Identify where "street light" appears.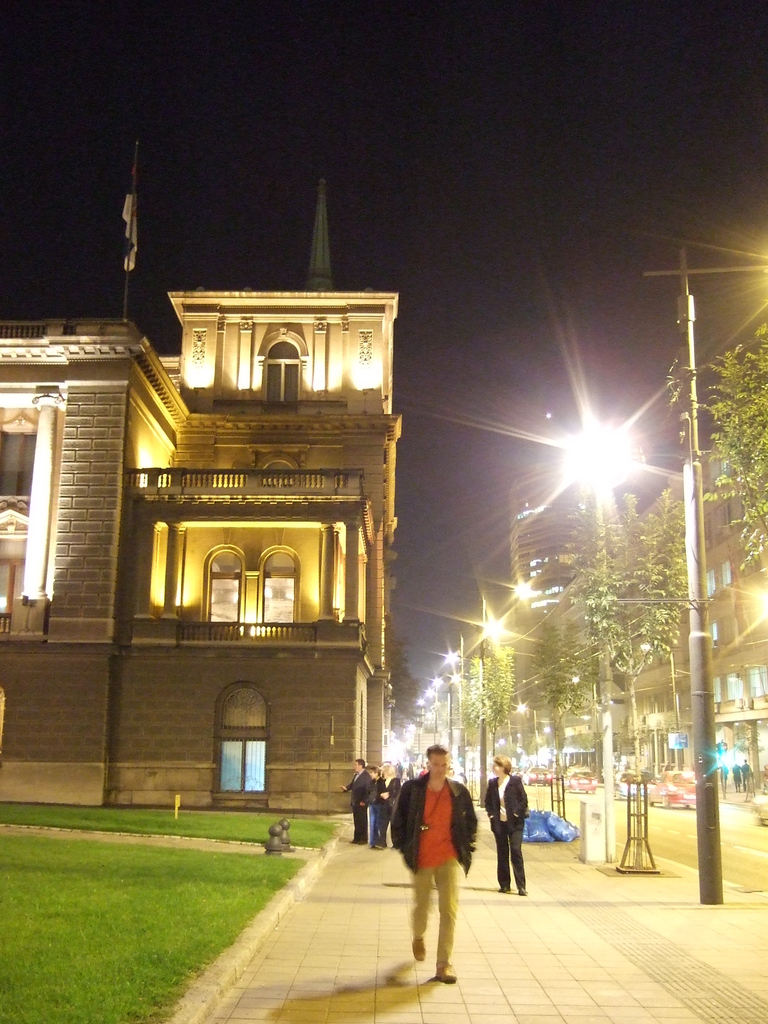
Appears at pyautogui.locateOnScreen(568, 413, 646, 864).
